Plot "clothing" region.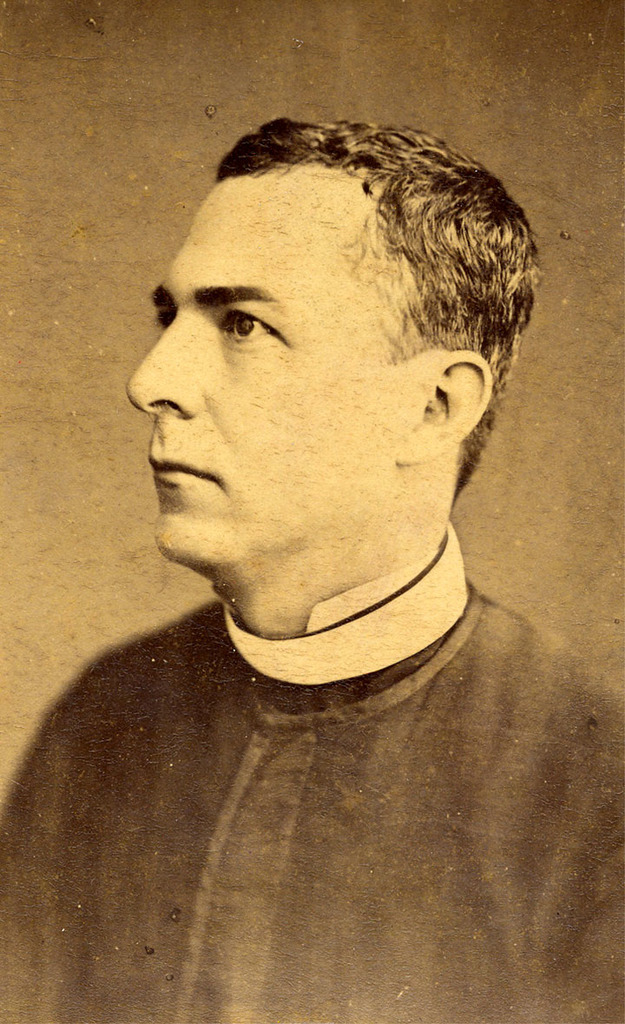
Plotted at Rect(0, 520, 624, 1023).
